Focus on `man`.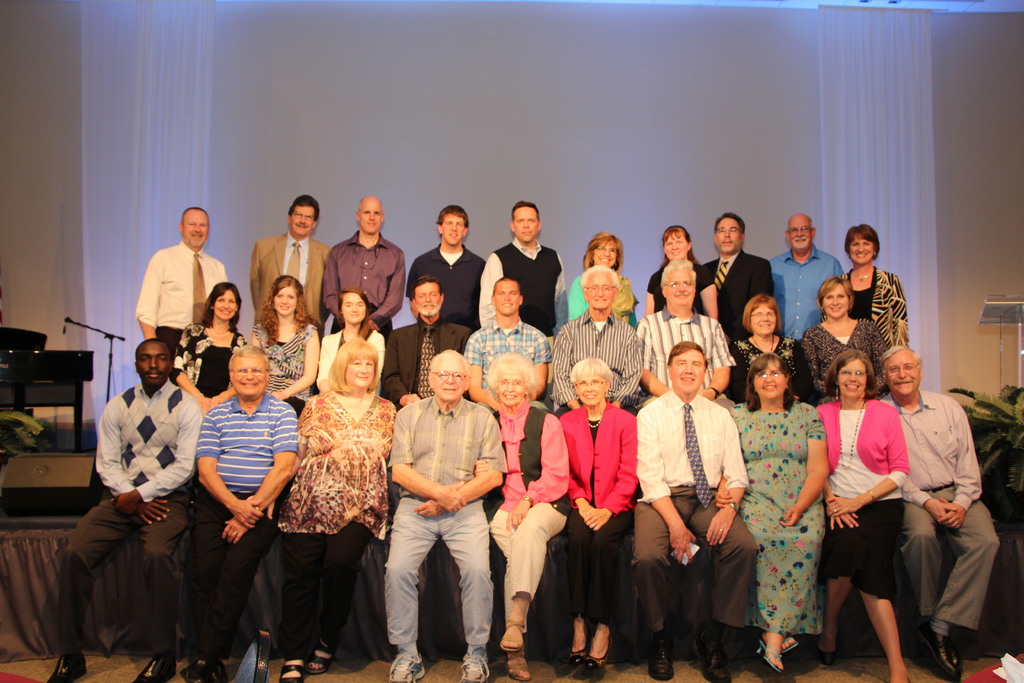
Focused at <region>323, 195, 407, 339</region>.
